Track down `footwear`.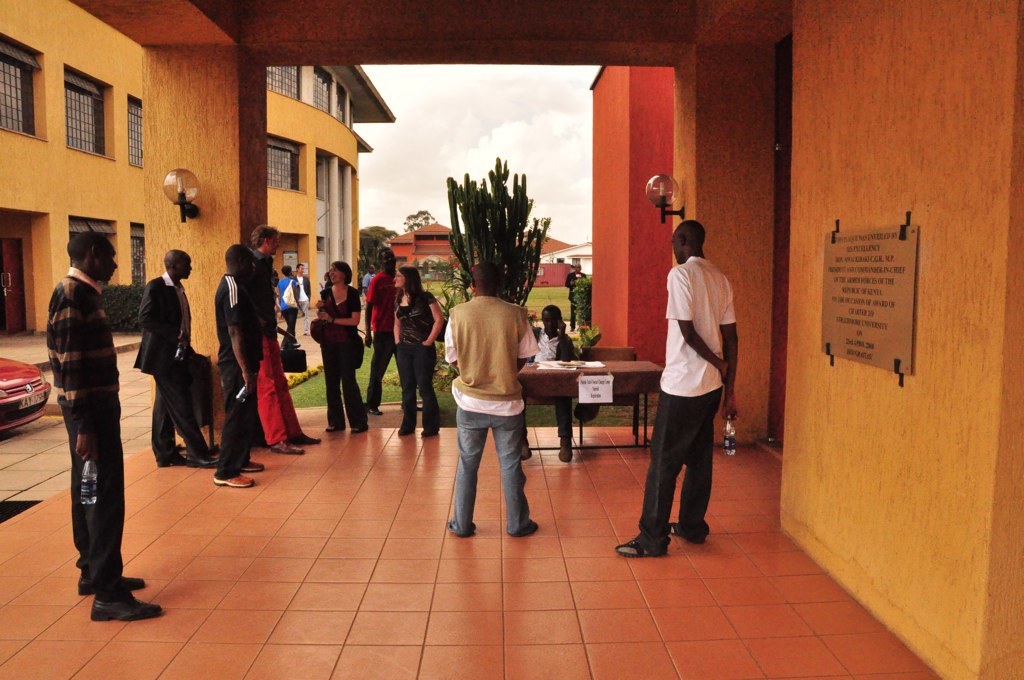
Tracked to <bbox>211, 470, 253, 489</bbox>.
